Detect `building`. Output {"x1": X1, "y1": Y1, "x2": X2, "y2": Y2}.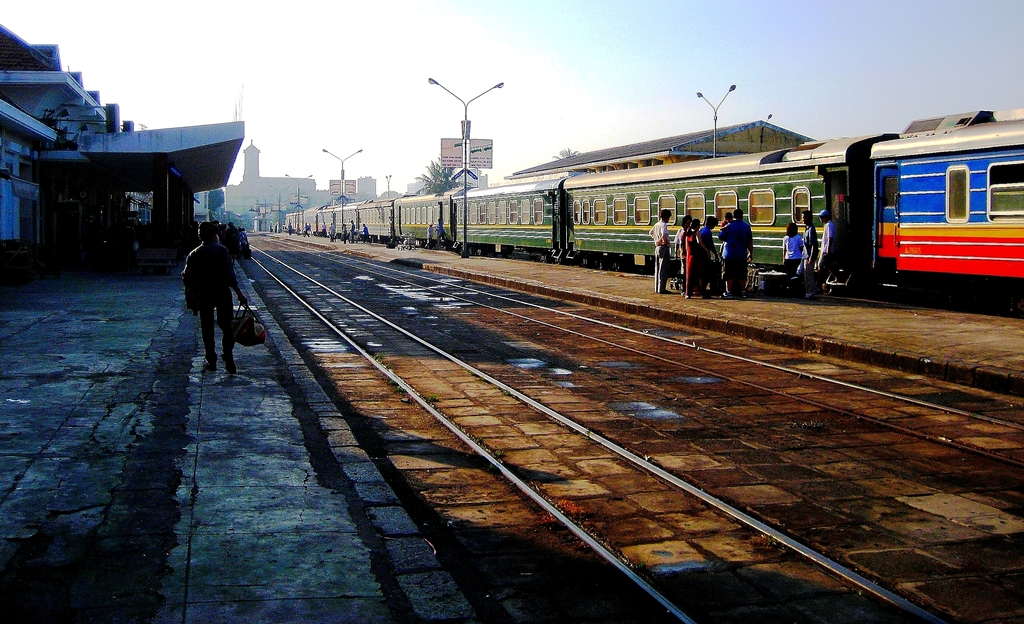
{"x1": 509, "y1": 112, "x2": 817, "y2": 177}.
